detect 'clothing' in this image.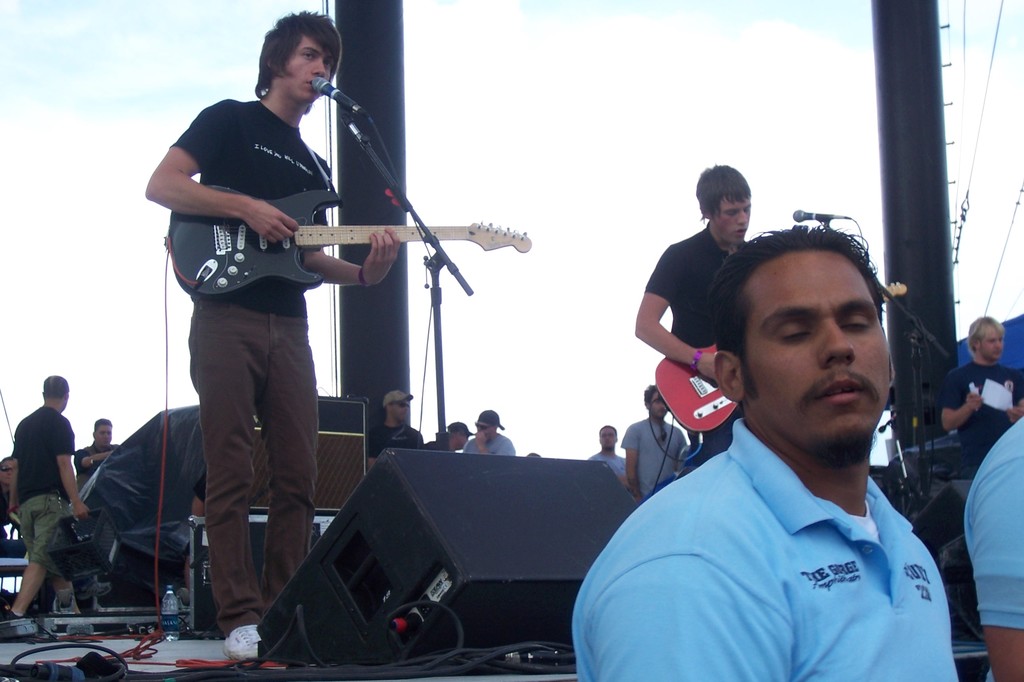
Detection: (left=588, top=451, right=626, bottom=487).
